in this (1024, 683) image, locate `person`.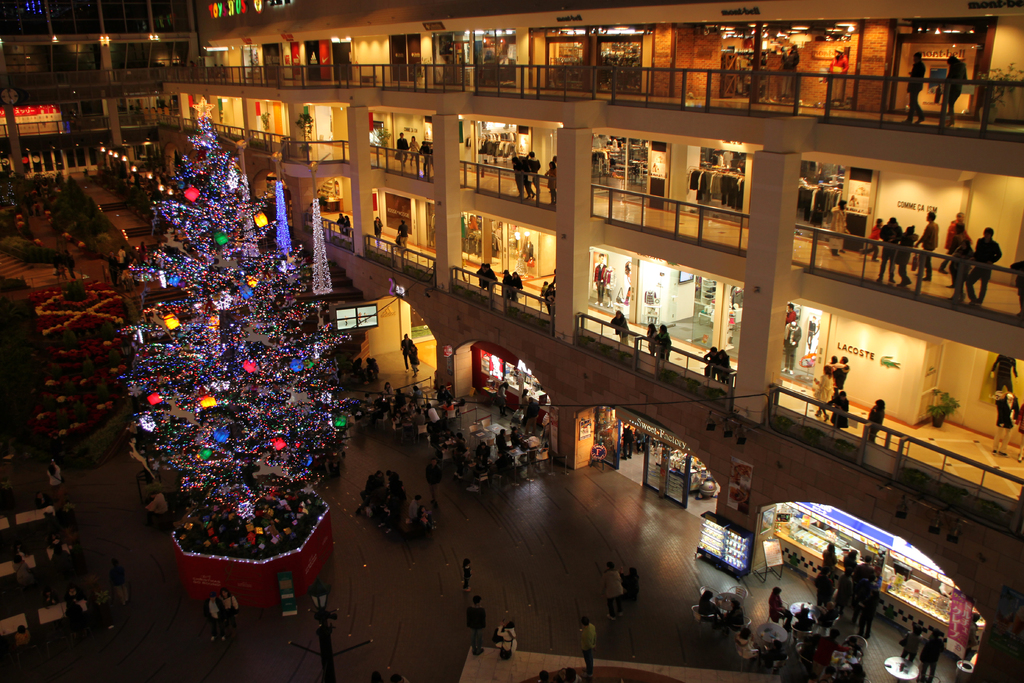
Bounding box: box(655, 323, 671, 363).
